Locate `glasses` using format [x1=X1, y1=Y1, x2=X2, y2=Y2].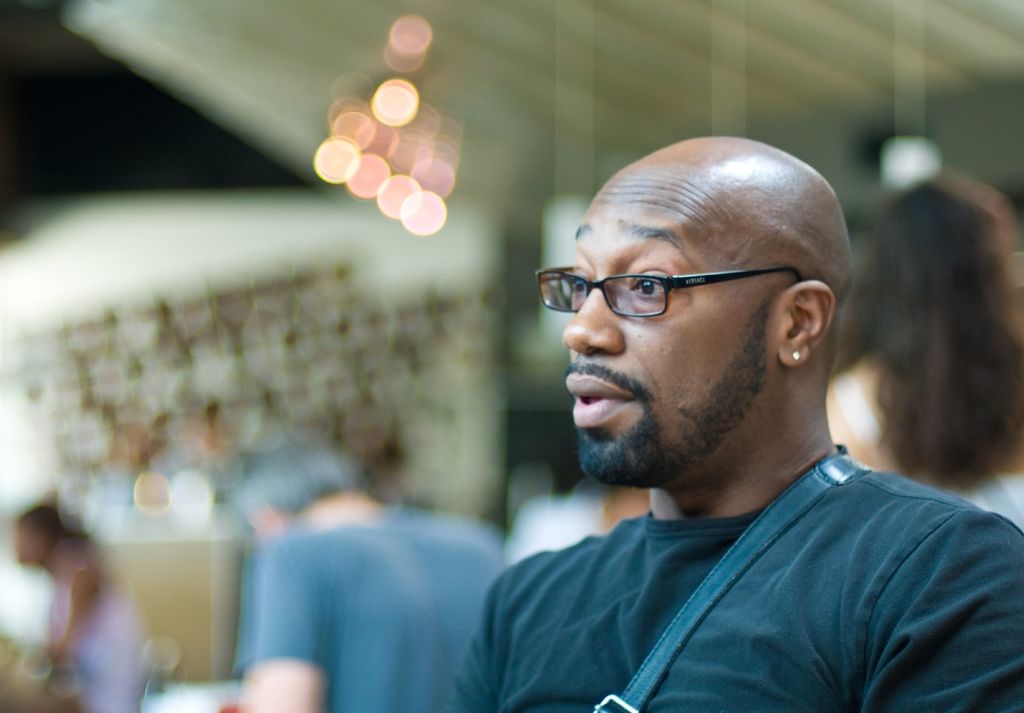
[x1=534, y1=264, x2=806, y2=319].
